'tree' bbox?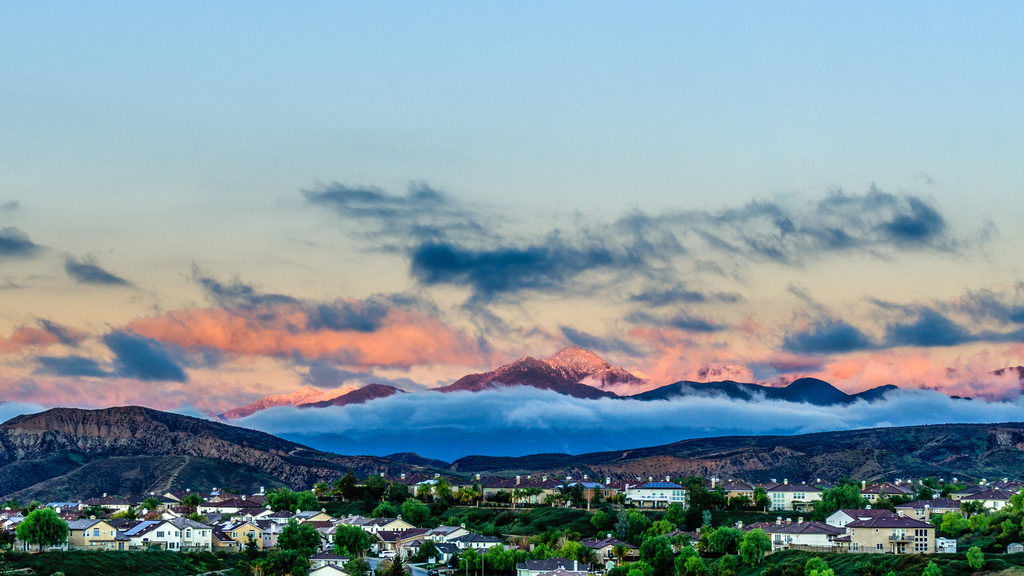
rect(605, 557, 655, 575)
